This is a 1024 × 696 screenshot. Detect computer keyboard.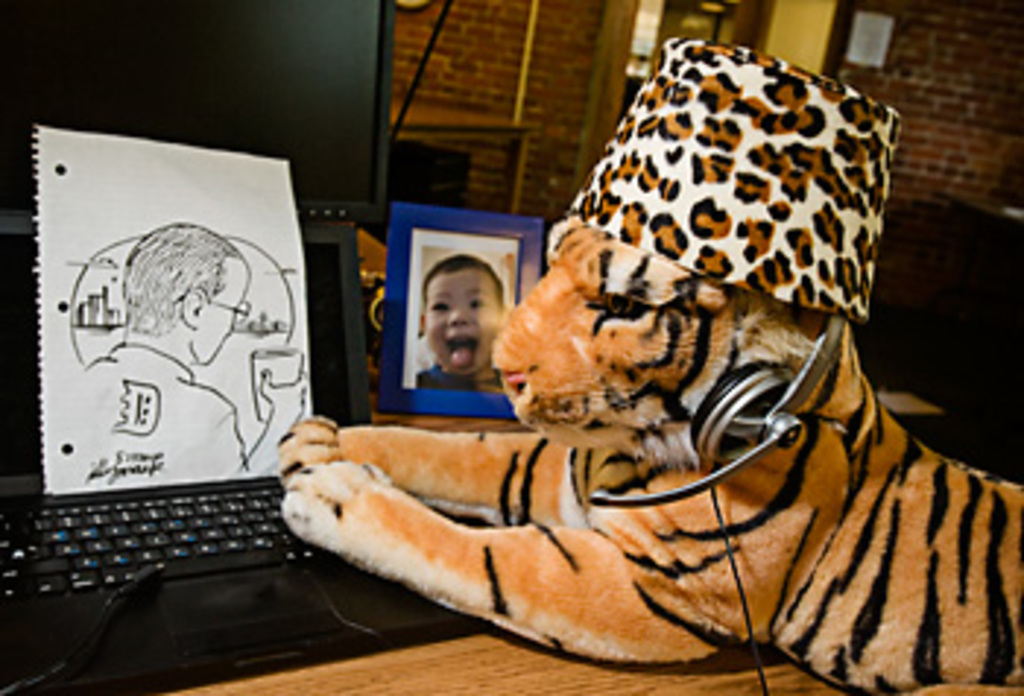
<bbox>0, 465, 345, 608</bbox>.
